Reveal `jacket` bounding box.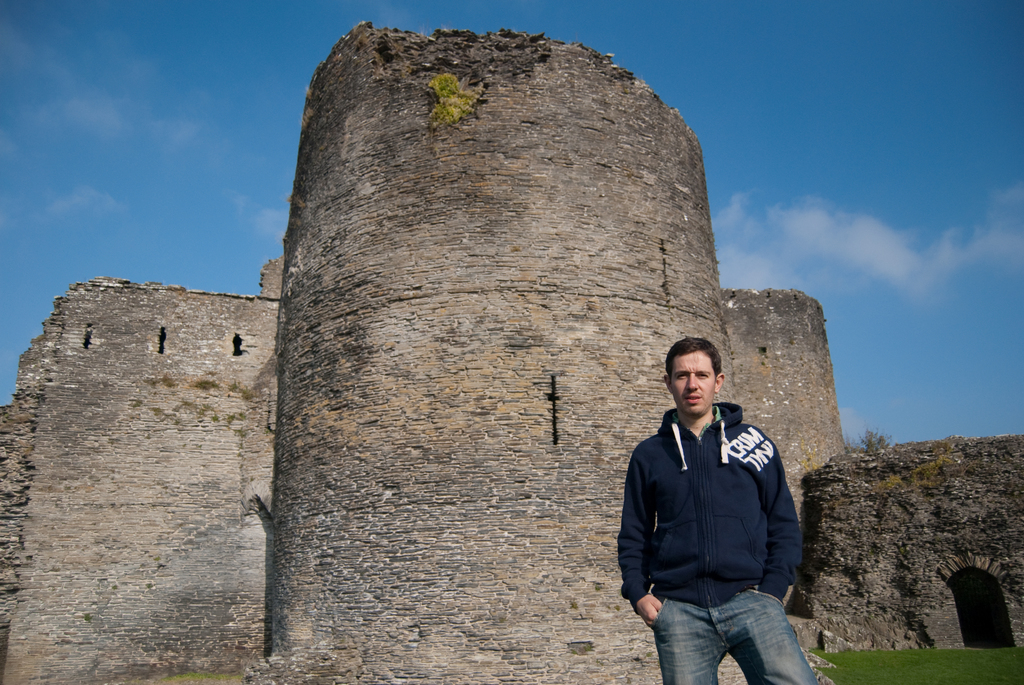
Revealed: crop(608, 348, 815, 639).
